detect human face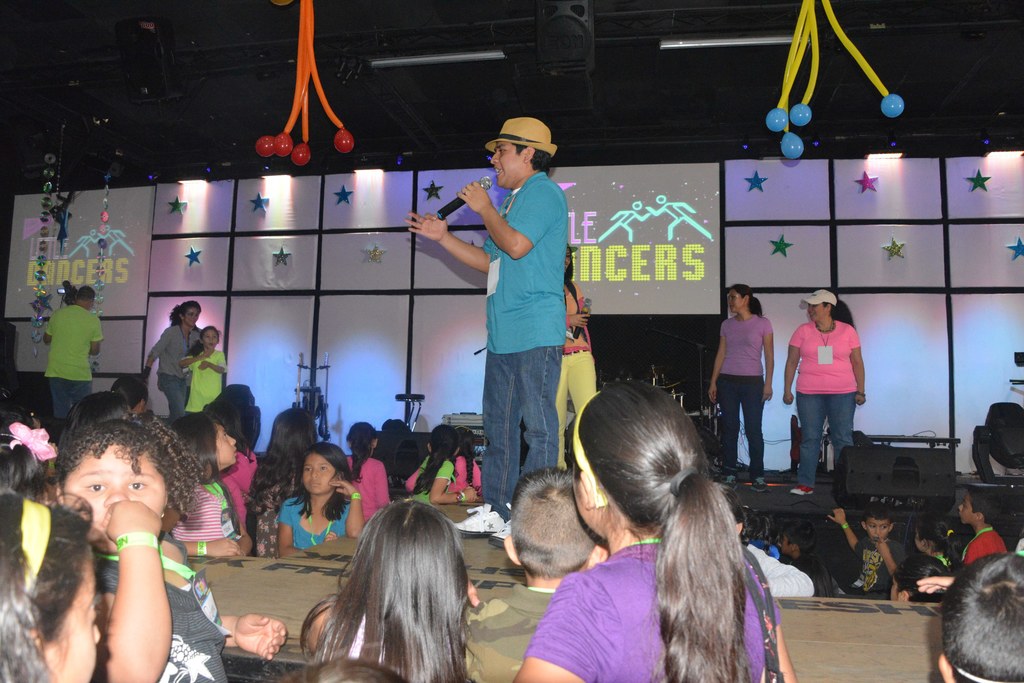
select_region(573, 462, 596, 534)
